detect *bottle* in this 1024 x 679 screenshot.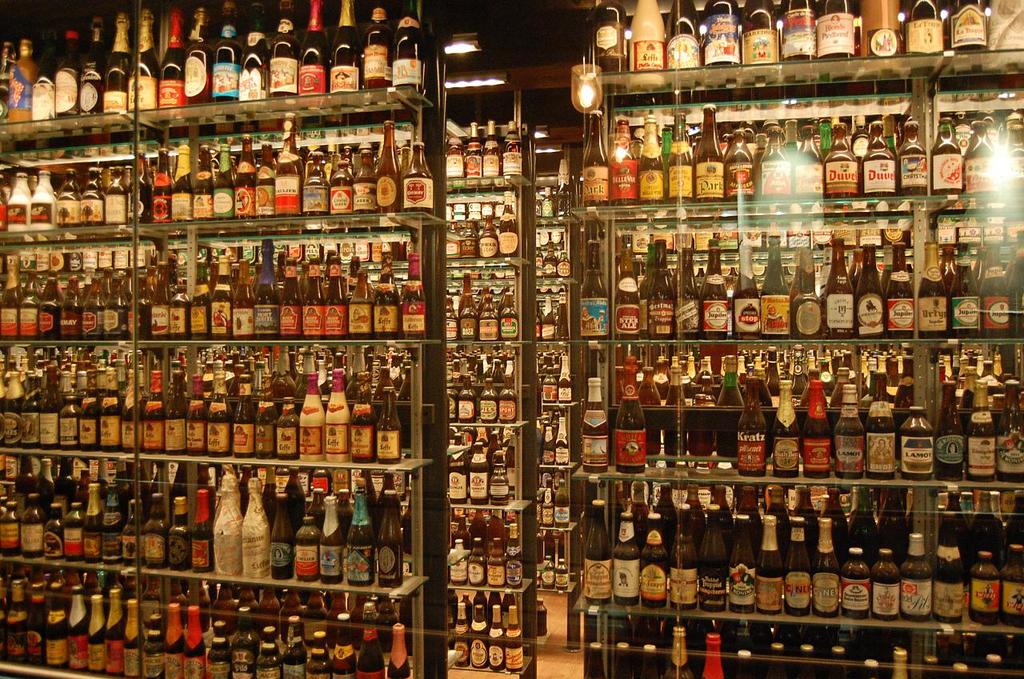
Detection: rect(894, 120, 931, 190).
